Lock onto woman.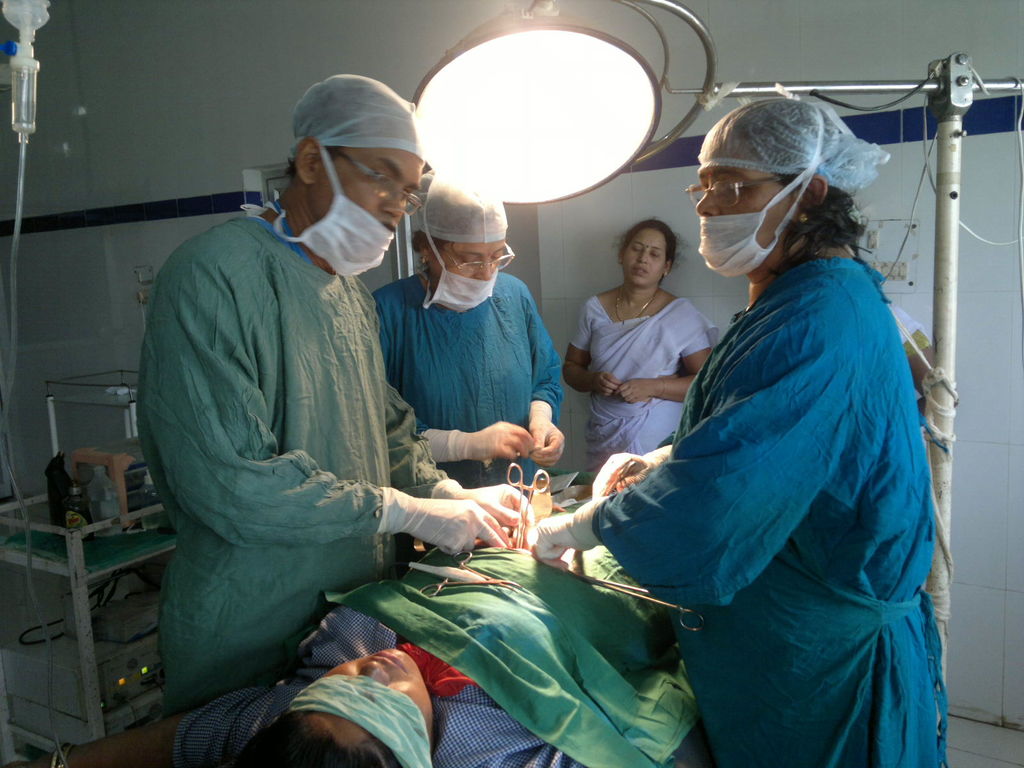
Locked: left=525, top=93, right=950, bottom=767.
